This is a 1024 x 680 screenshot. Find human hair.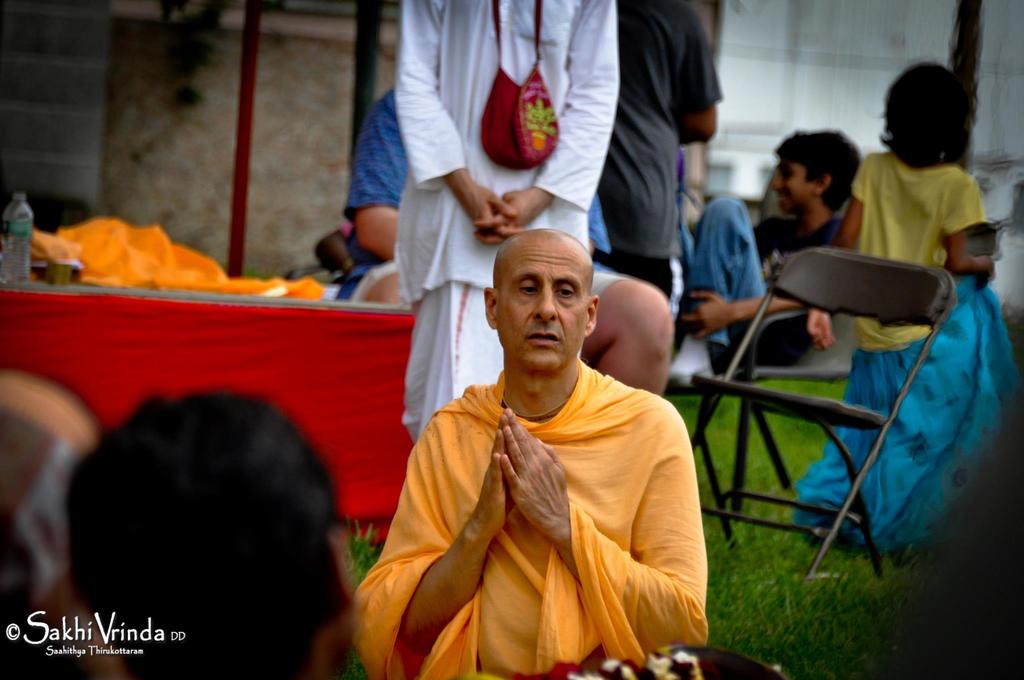
Bounding box: 61, 391, 356, 679.
